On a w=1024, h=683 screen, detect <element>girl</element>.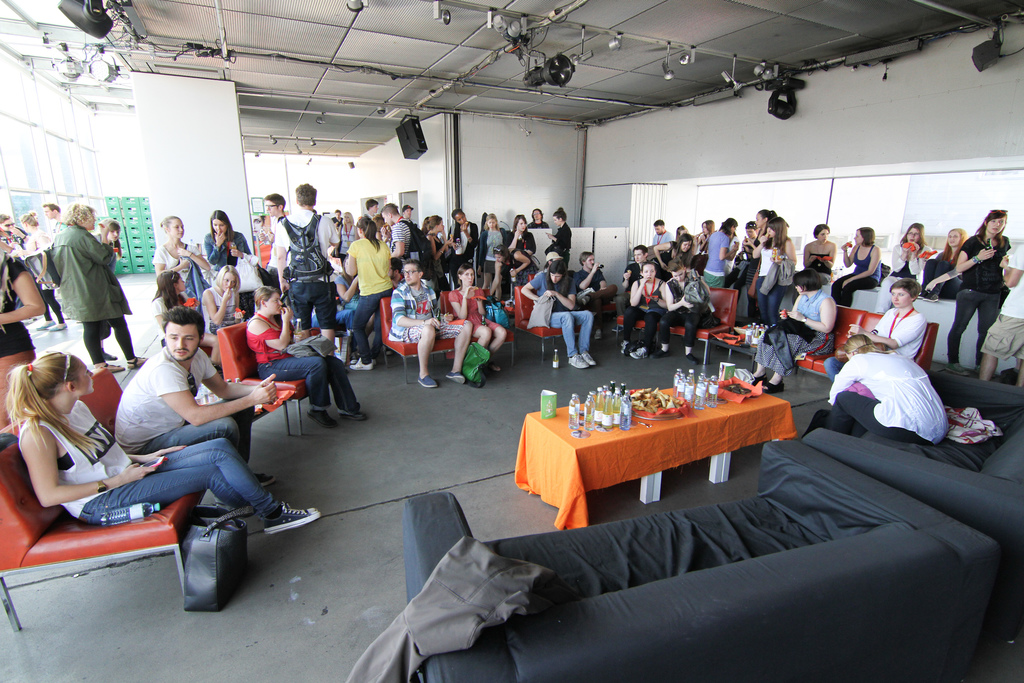
(x1=420, y1=213, x2=454, y2=290).
